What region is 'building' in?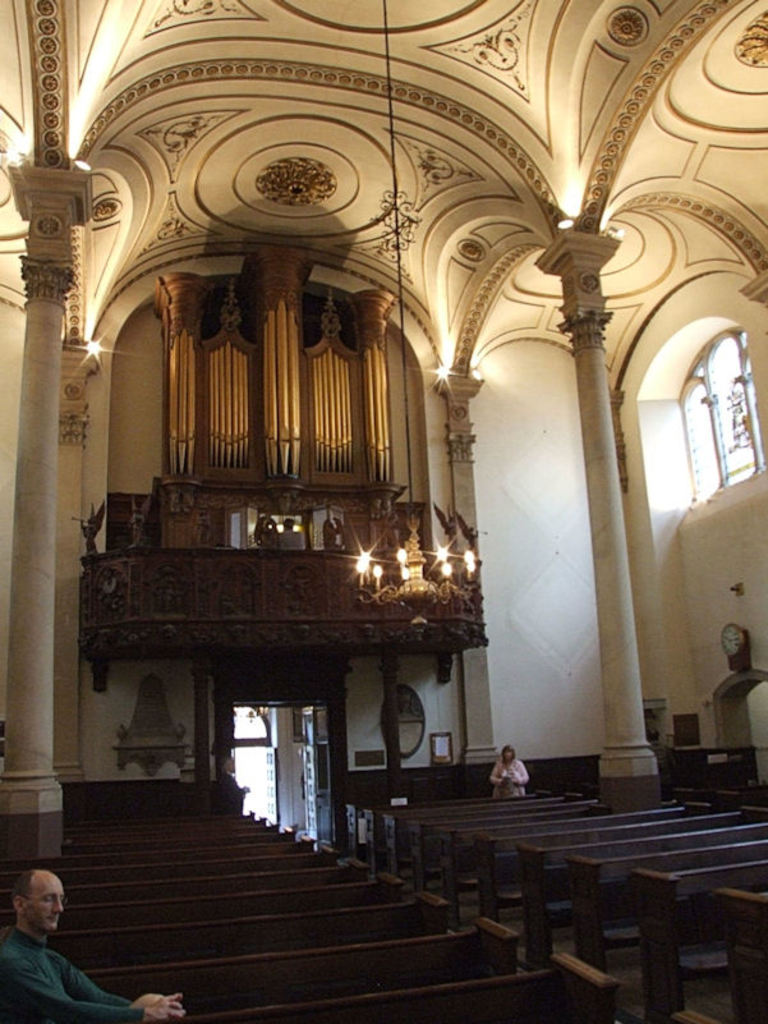
[x1=0, y1=0, x2=767, y2=1023].
